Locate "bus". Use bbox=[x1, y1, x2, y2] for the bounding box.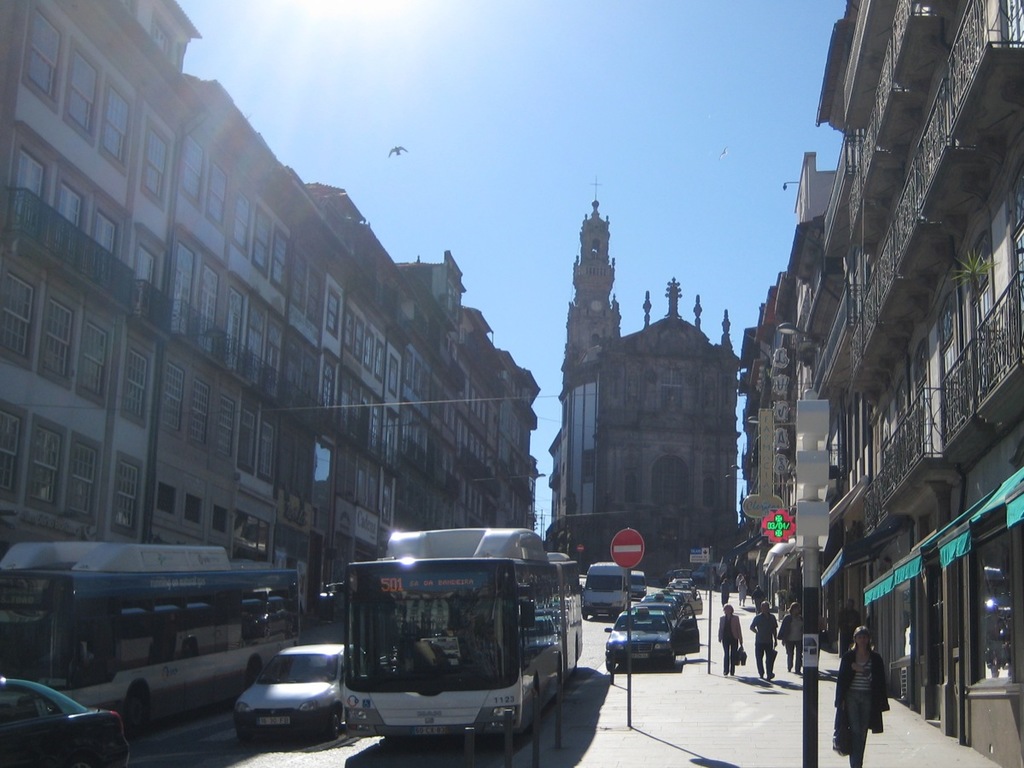
bbox=[313, 524, 563, 753].
